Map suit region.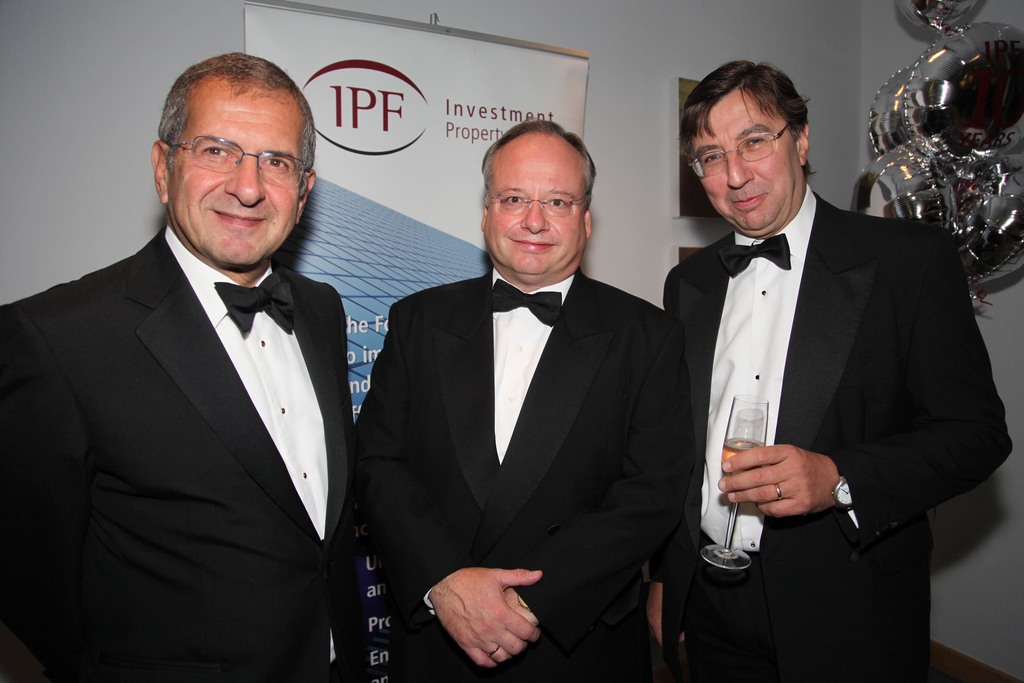
Mapped to [0, 224, 352, 682].
